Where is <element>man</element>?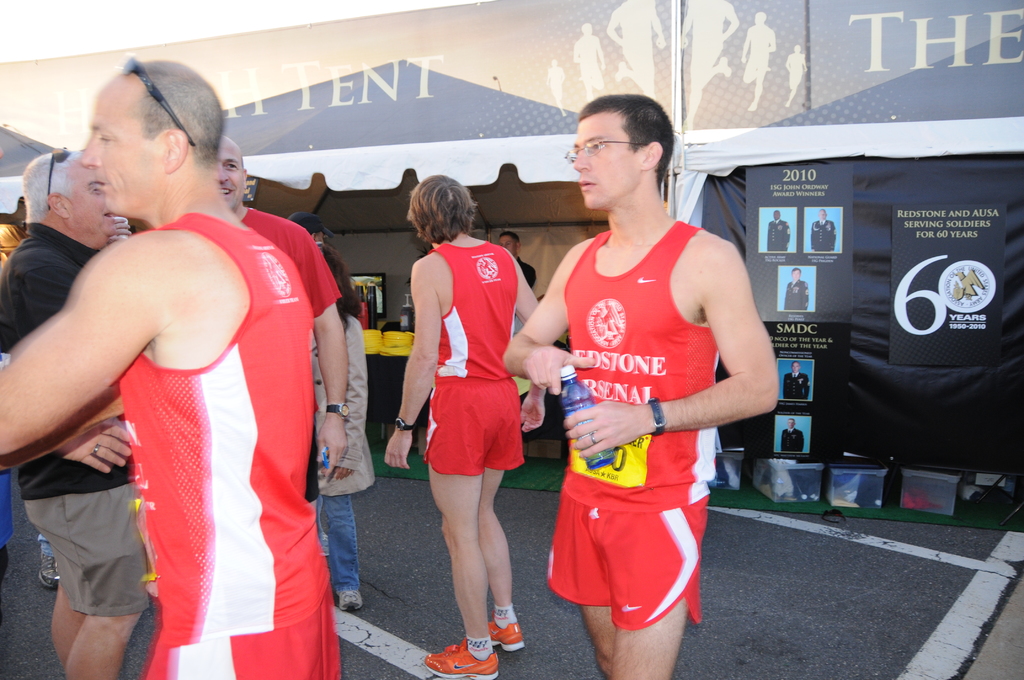
x1=0 y1=149 x2=155 y2=679.
